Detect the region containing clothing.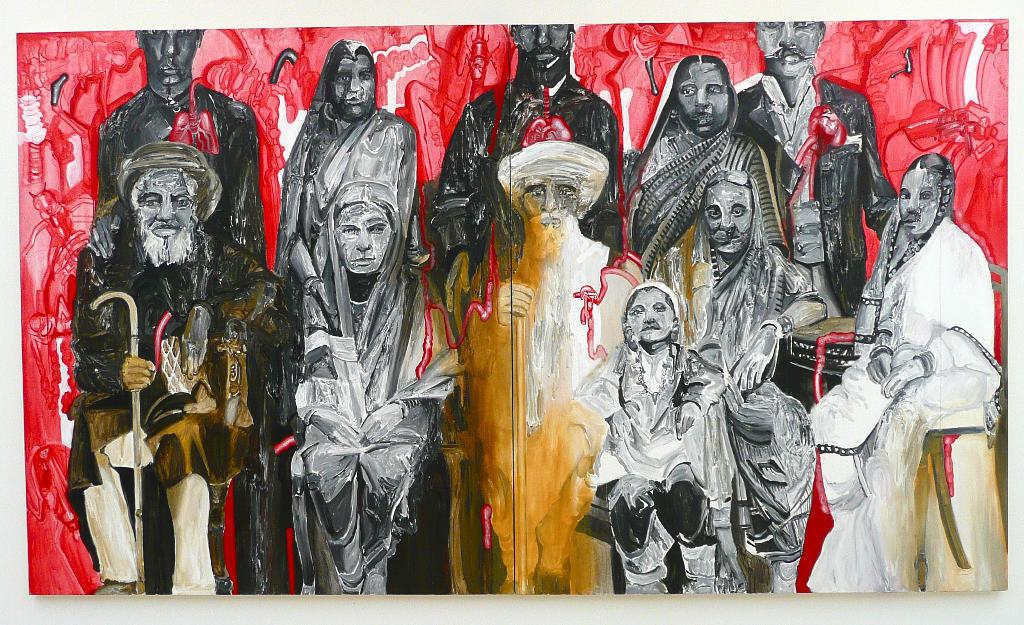
bbox=[318, 264, 422, 567].
